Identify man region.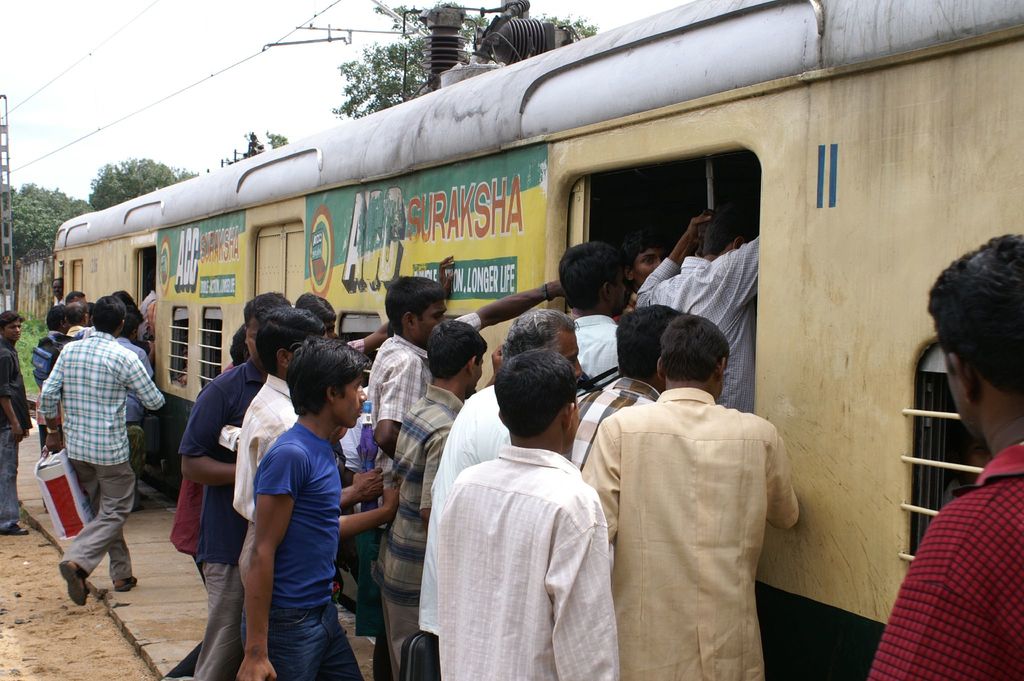
Region: (172, 324, 254, 680).
